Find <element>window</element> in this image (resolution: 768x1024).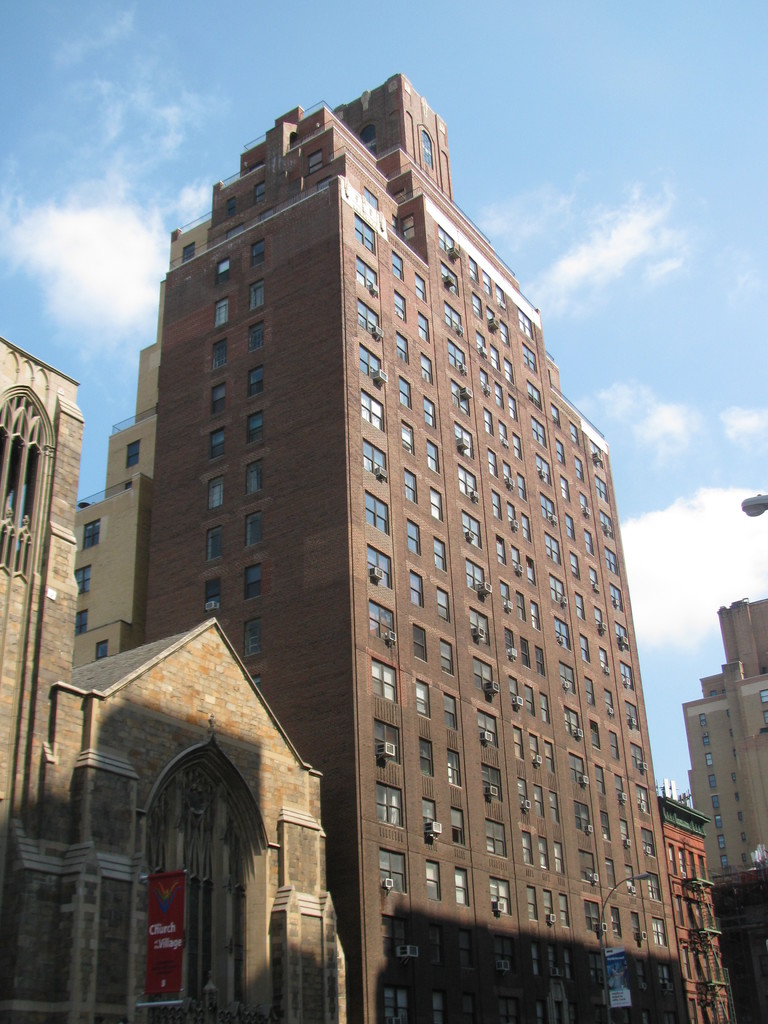
crop(198, 468, 227, 512).
